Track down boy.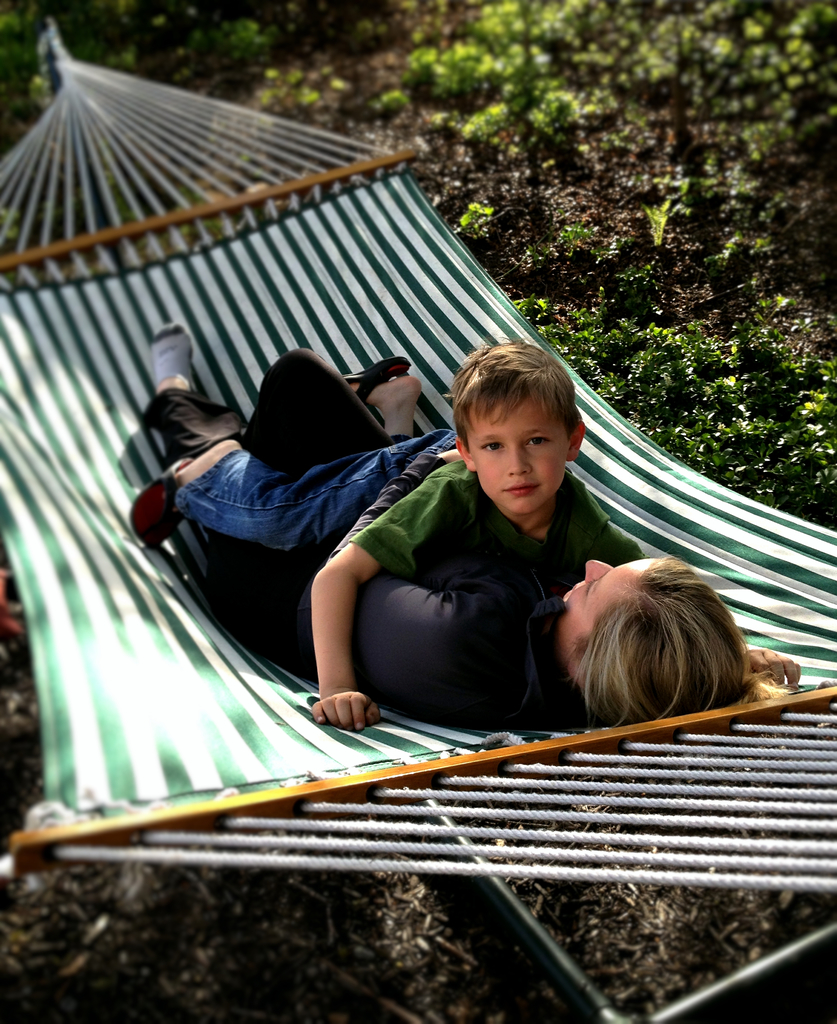
Tracked to (127, 336, 809, 737).
